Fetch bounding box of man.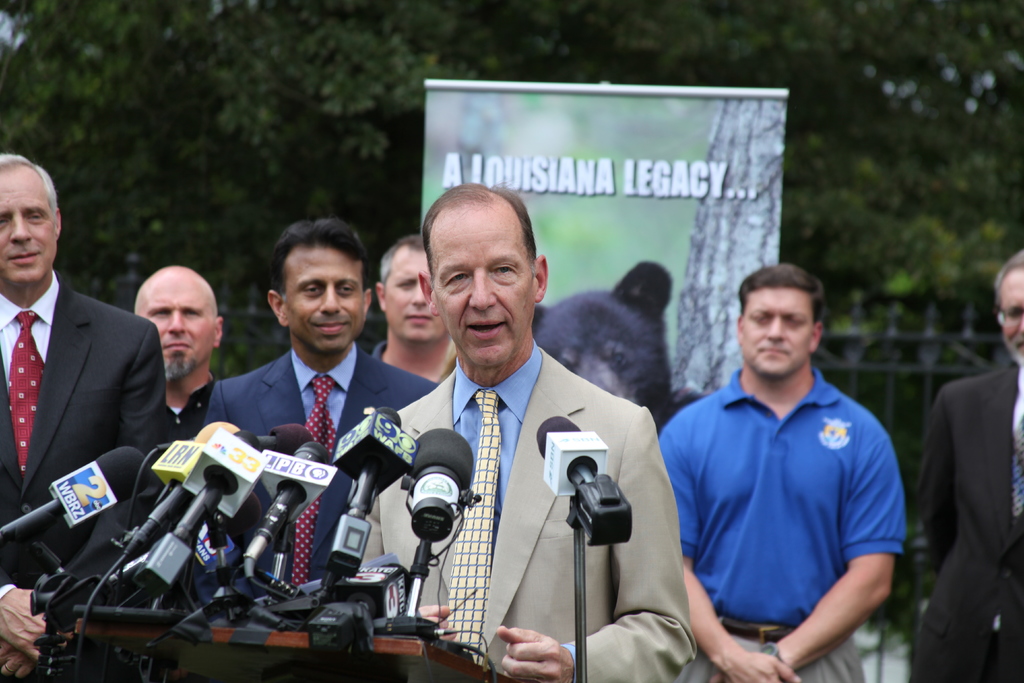
Bbox: {"left": 658, "top": 263, "right": 907, "bottom": 682}.
